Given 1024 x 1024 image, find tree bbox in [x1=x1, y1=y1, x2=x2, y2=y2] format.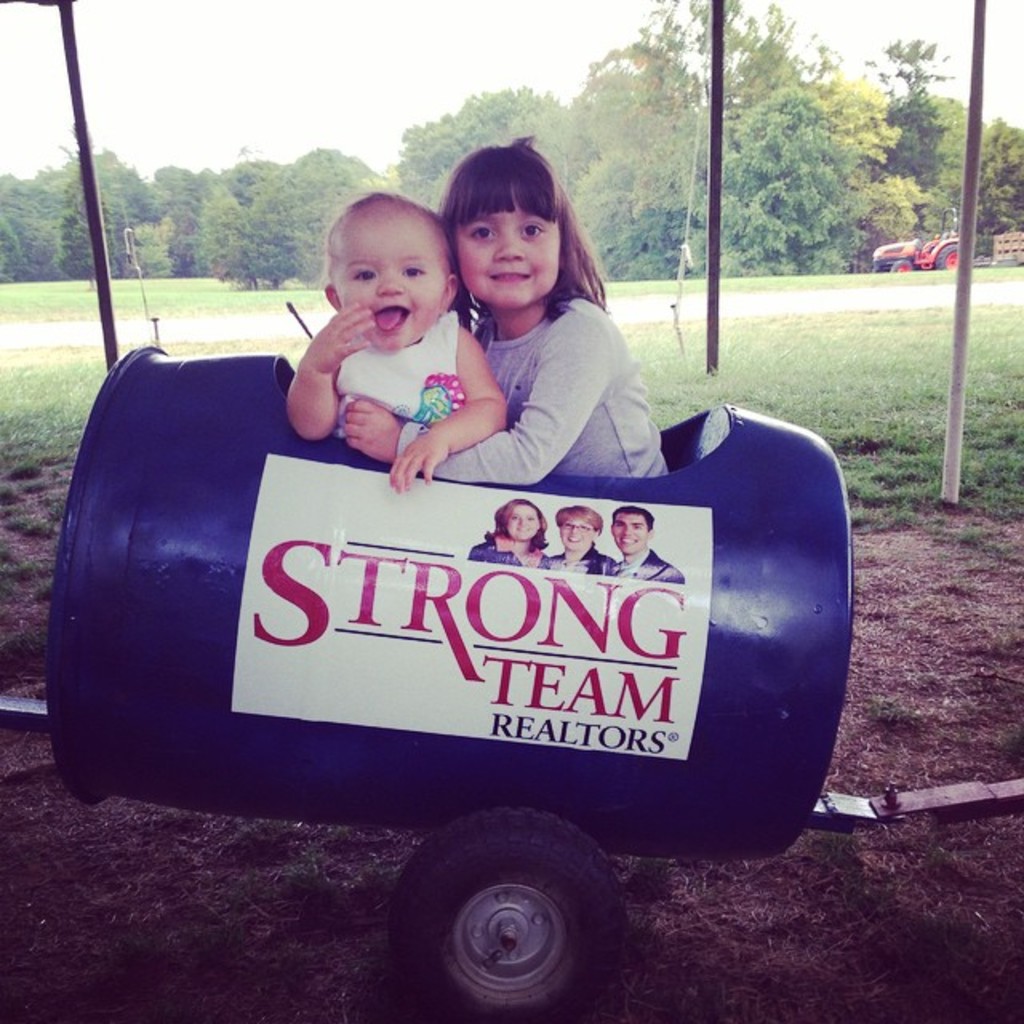
[x1=979, y1=112, x2=1022, y2=235].
